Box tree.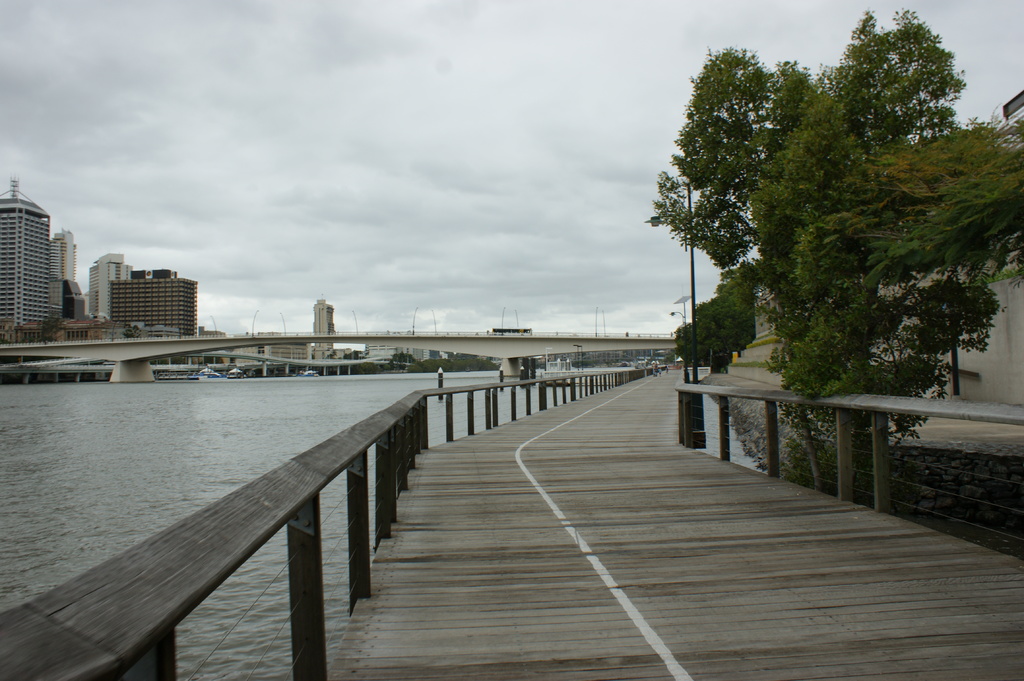
773/211/885/310.
